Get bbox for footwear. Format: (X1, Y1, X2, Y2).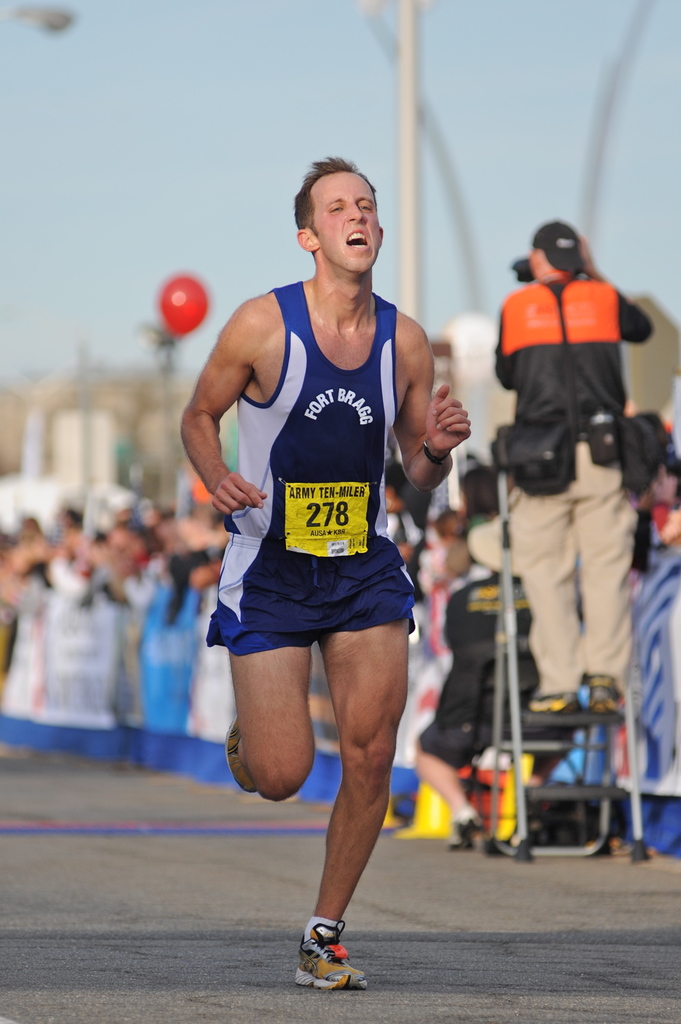
(531, 693, 578, 714).
